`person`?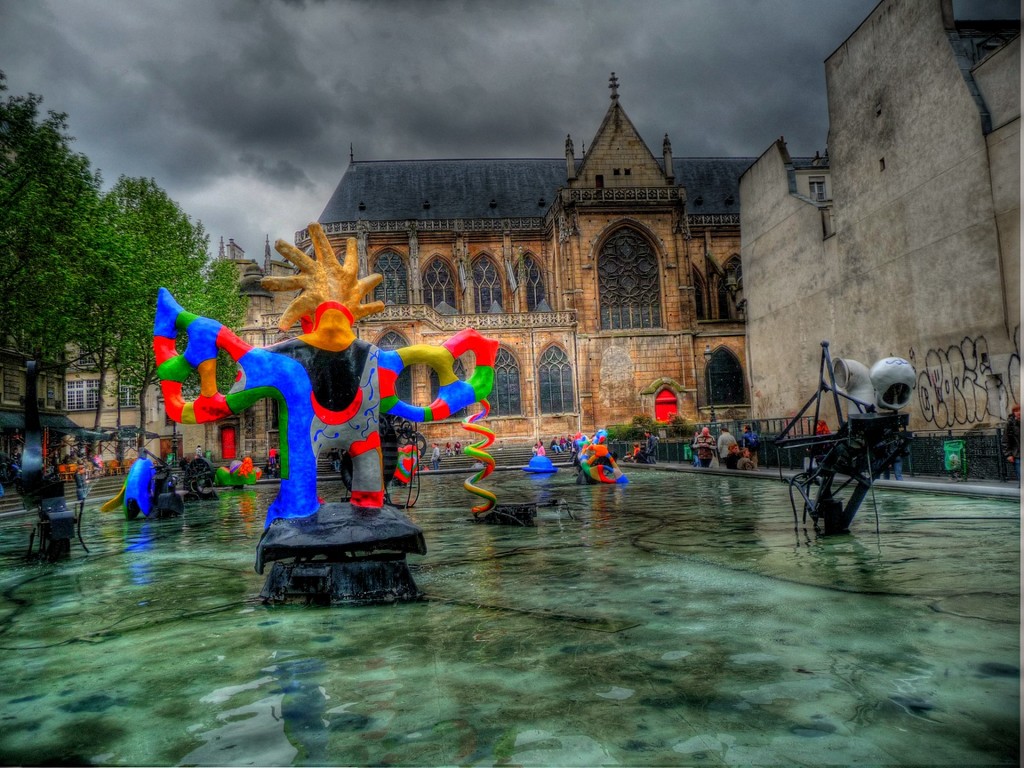
box(888, 458, 906, 479)
